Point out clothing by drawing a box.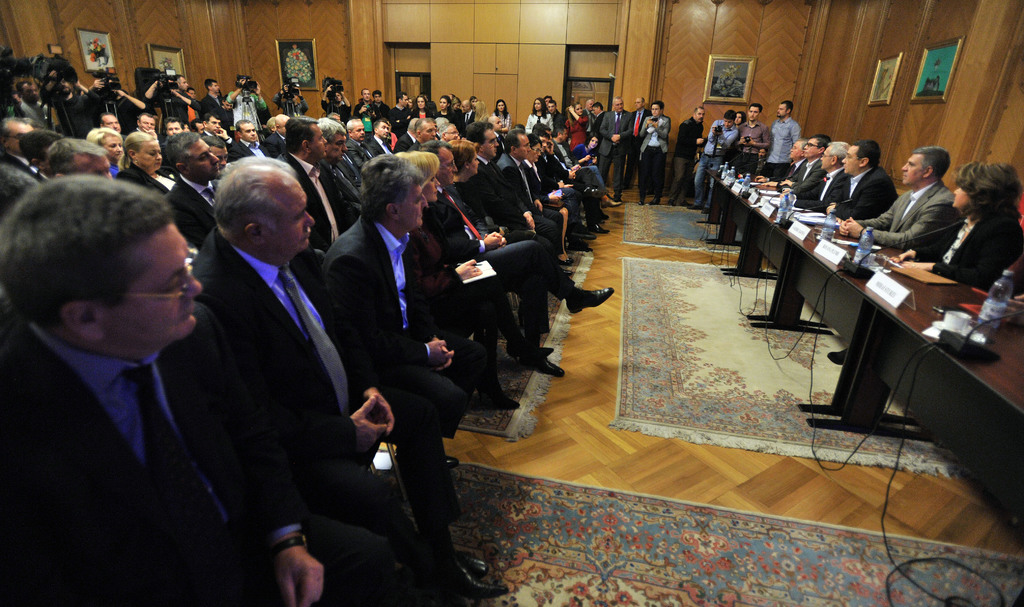
{"x1": 205, "y1": 97, "x2": 237, "y2": 126}.
